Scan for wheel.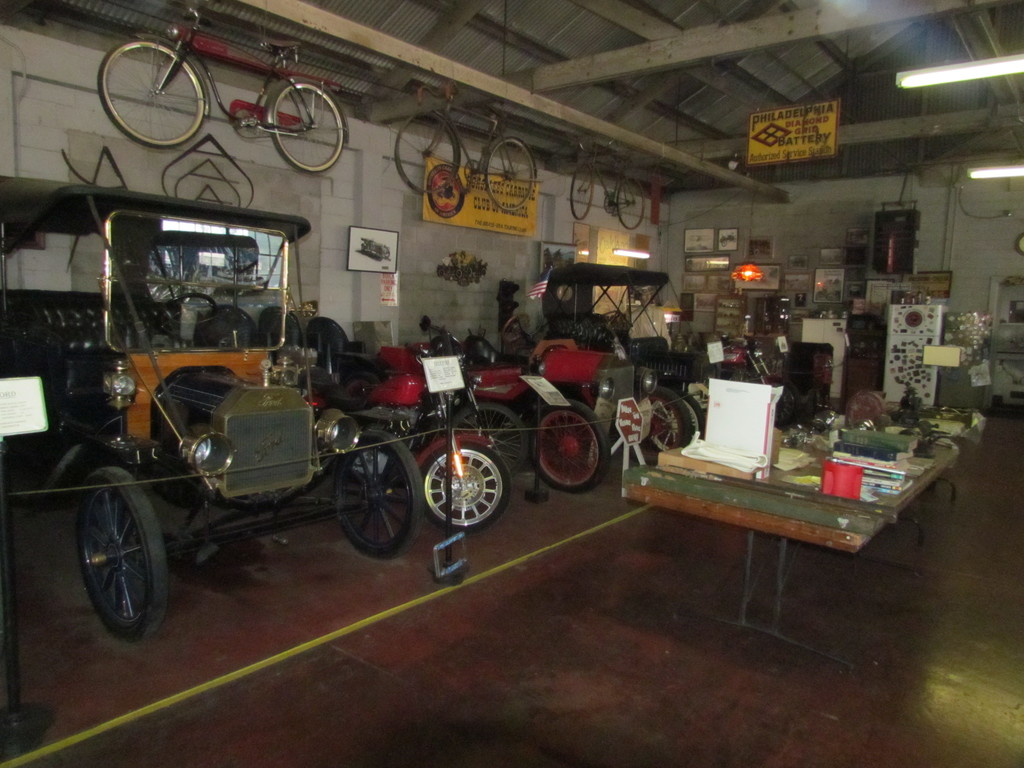
Scan result: (396,109,463,196).
